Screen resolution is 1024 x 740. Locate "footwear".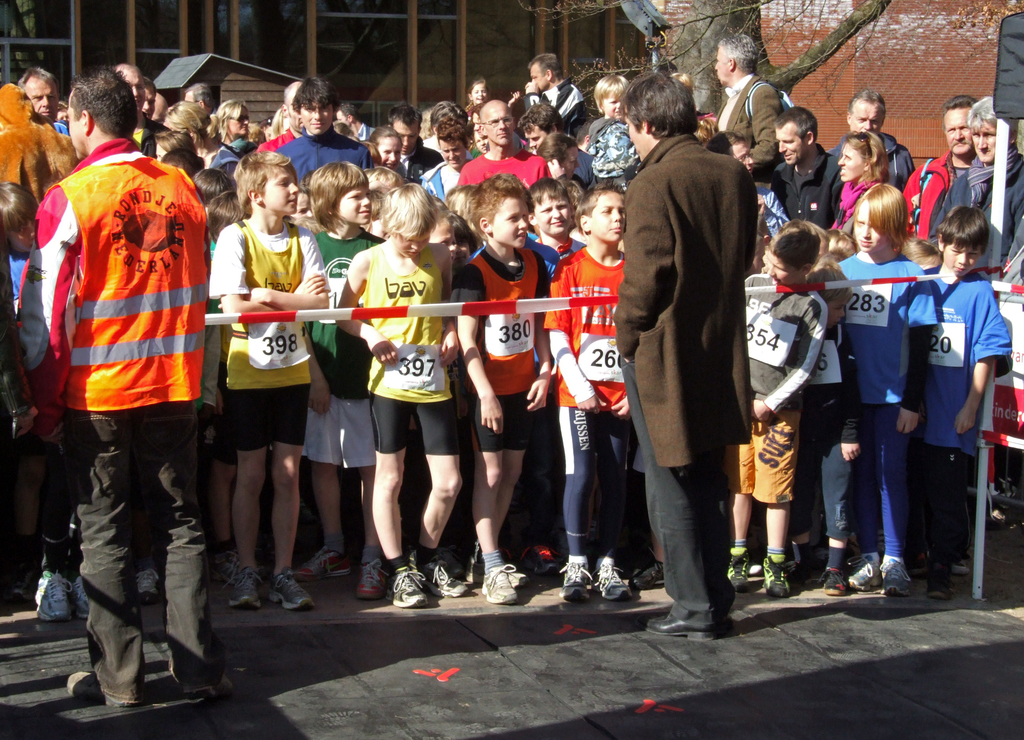
(left=633, top=560, right=672, bottom=586).
